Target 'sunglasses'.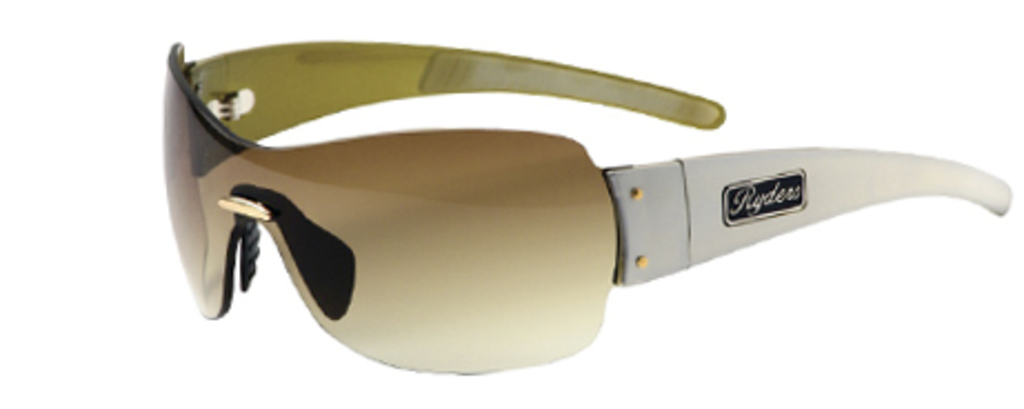
Target region: BBox(162, 36, 1013, 376).
